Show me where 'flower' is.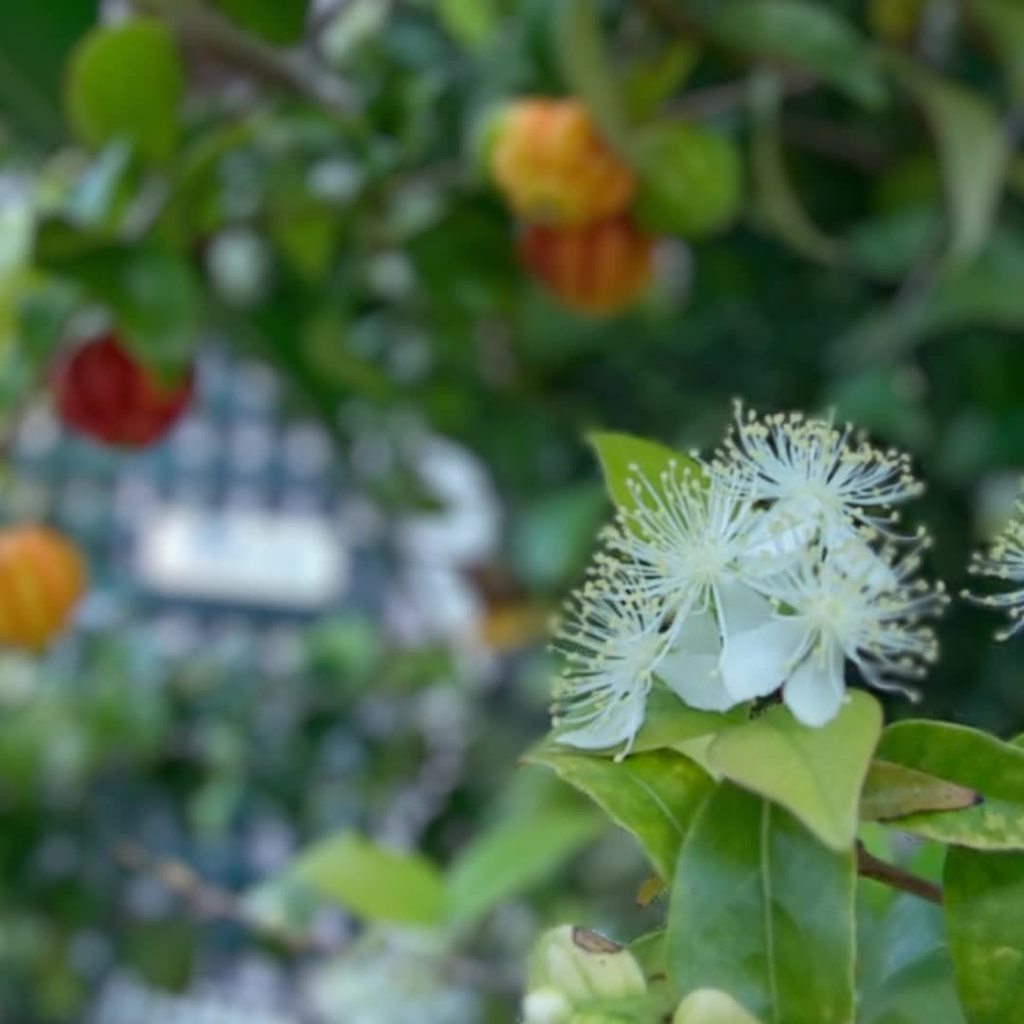
'flower' is at 960/490/1023/641.
